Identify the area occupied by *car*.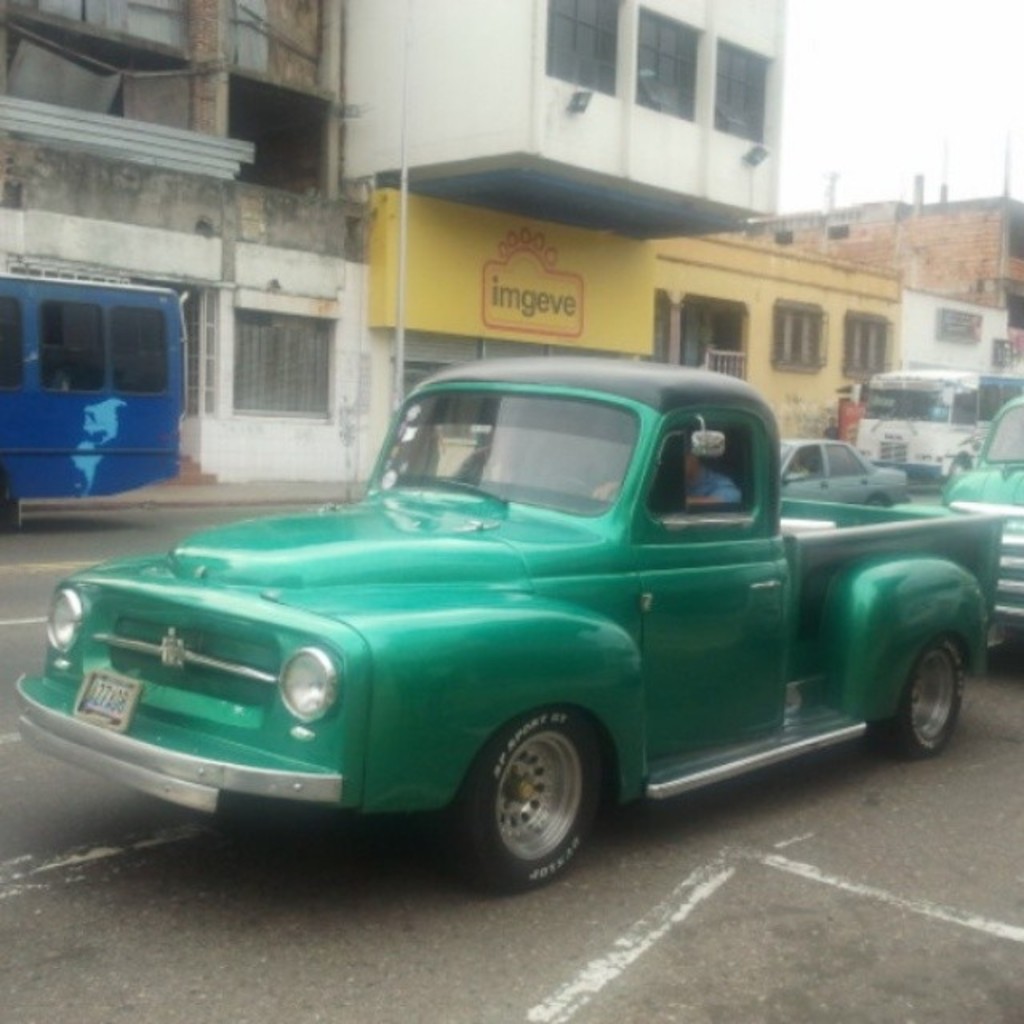
Area: Rect(0, 371, 1023, 886).
